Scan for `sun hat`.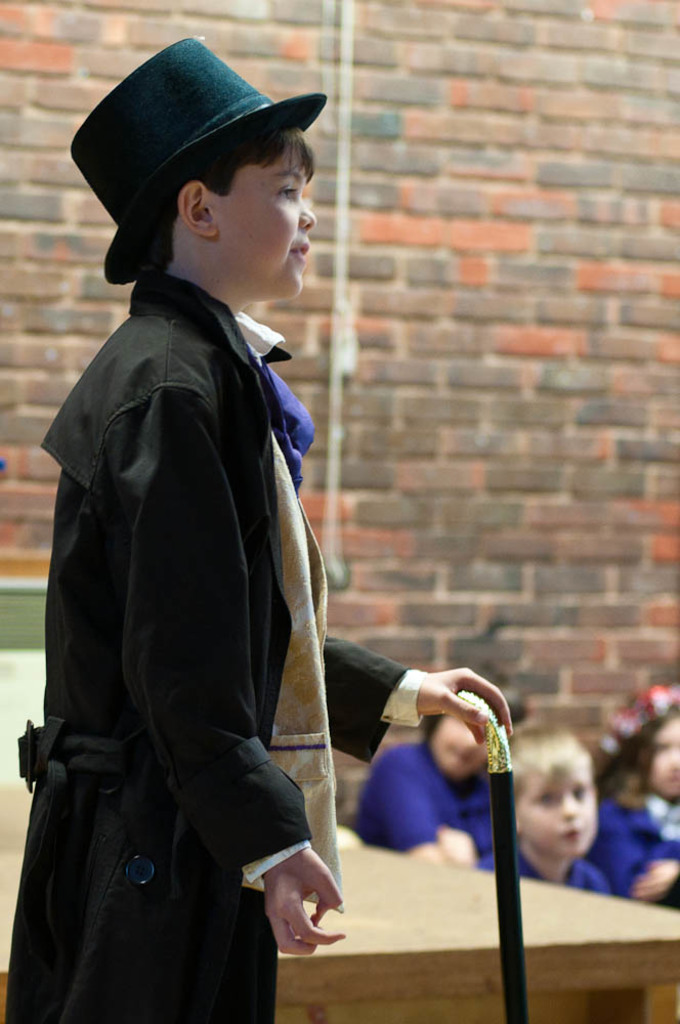
Scan result: 56, 29, 326, 285.
